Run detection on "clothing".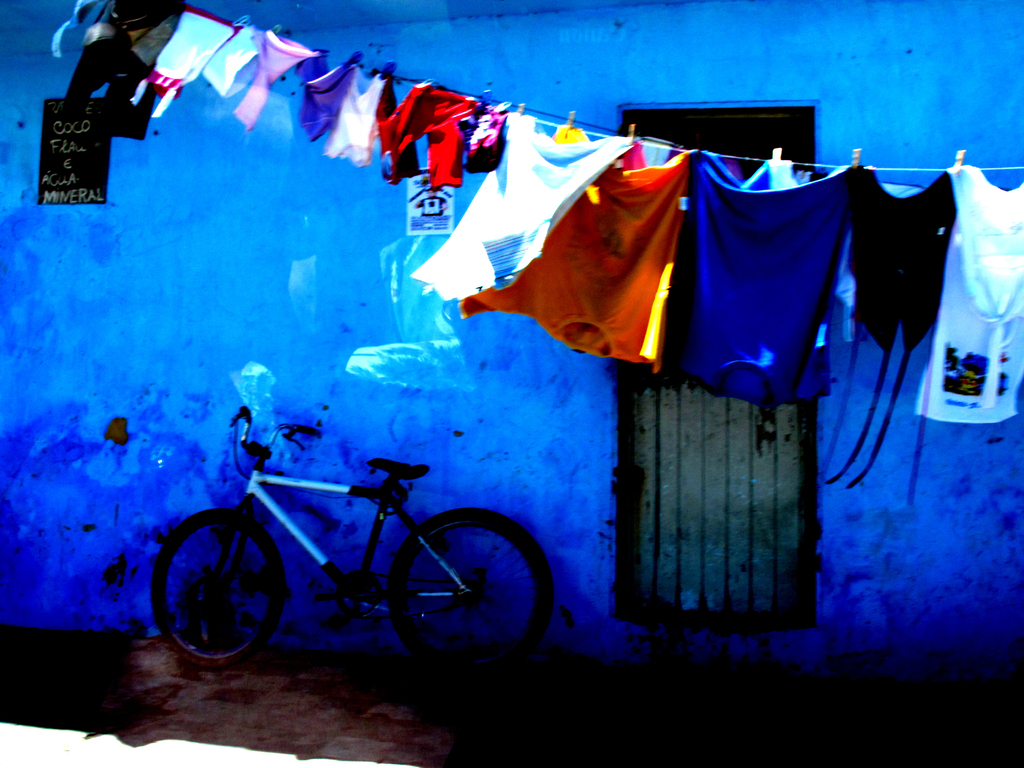
Result: left=74, top=0, right=188, bottom=139.
